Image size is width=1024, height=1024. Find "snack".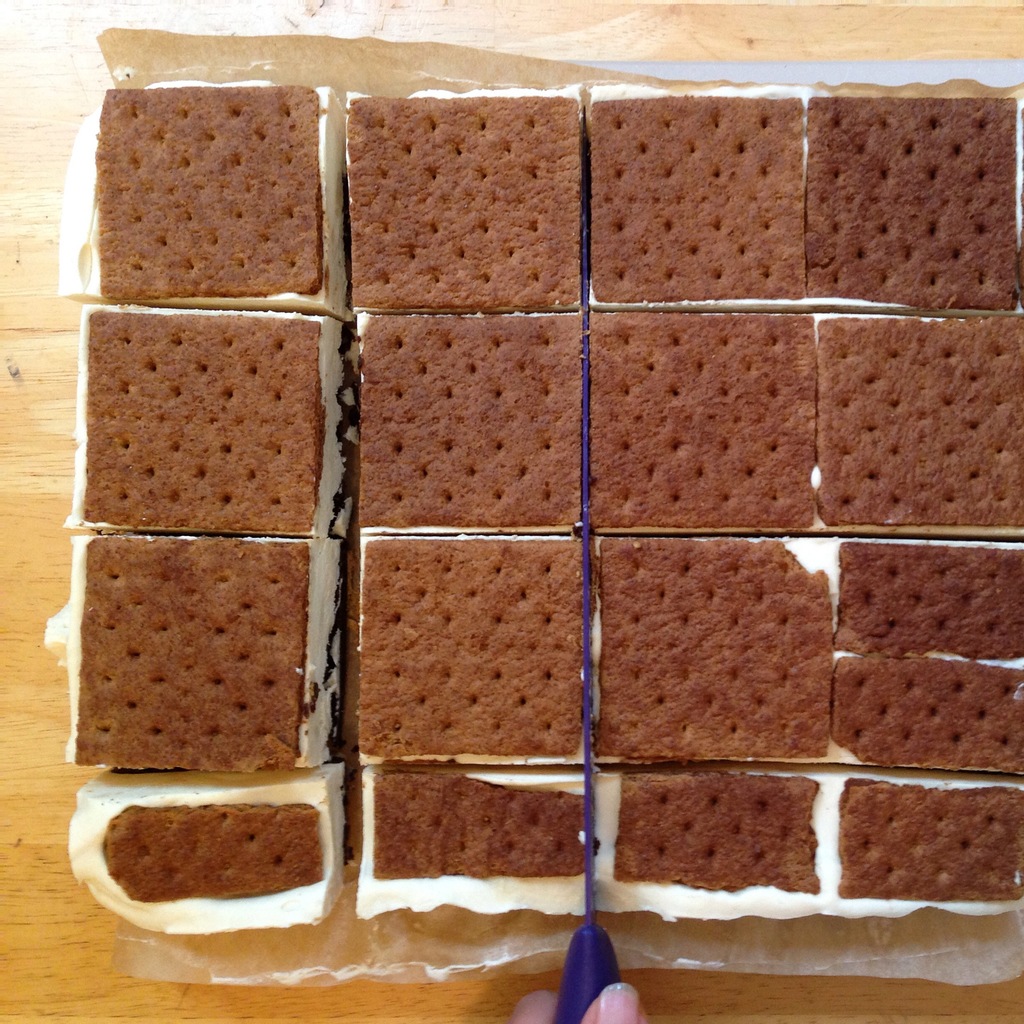
97:79:334:295.
